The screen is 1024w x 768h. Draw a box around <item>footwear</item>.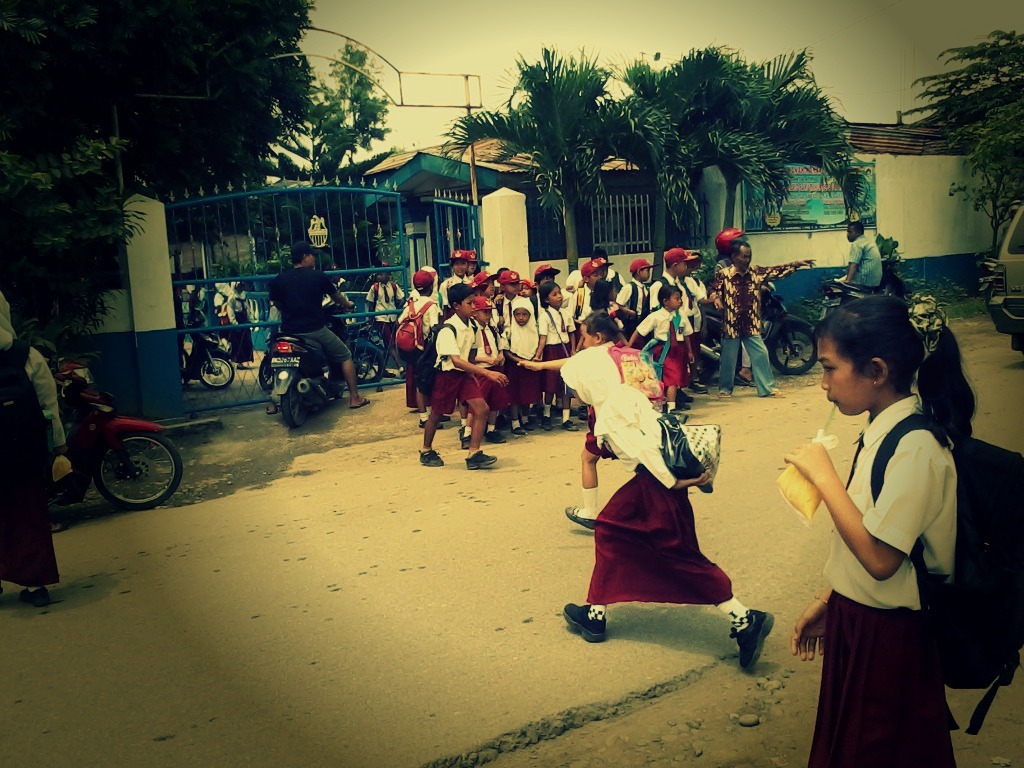
box(530, 414, 540, 427).
